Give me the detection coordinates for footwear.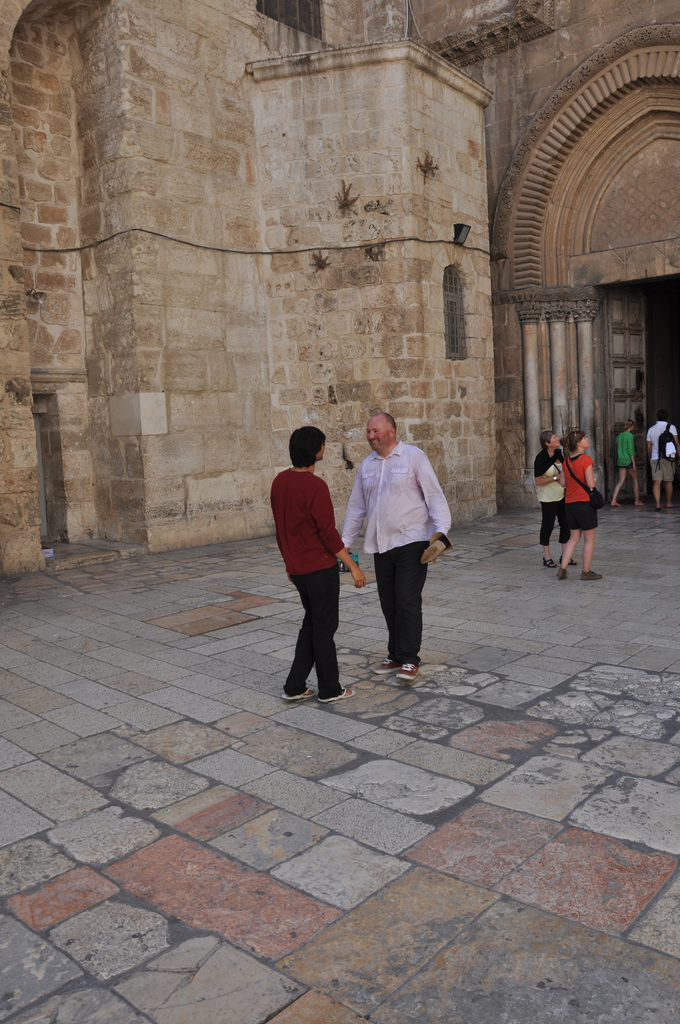
[left=385, top=652, right=417, bottom=683].
